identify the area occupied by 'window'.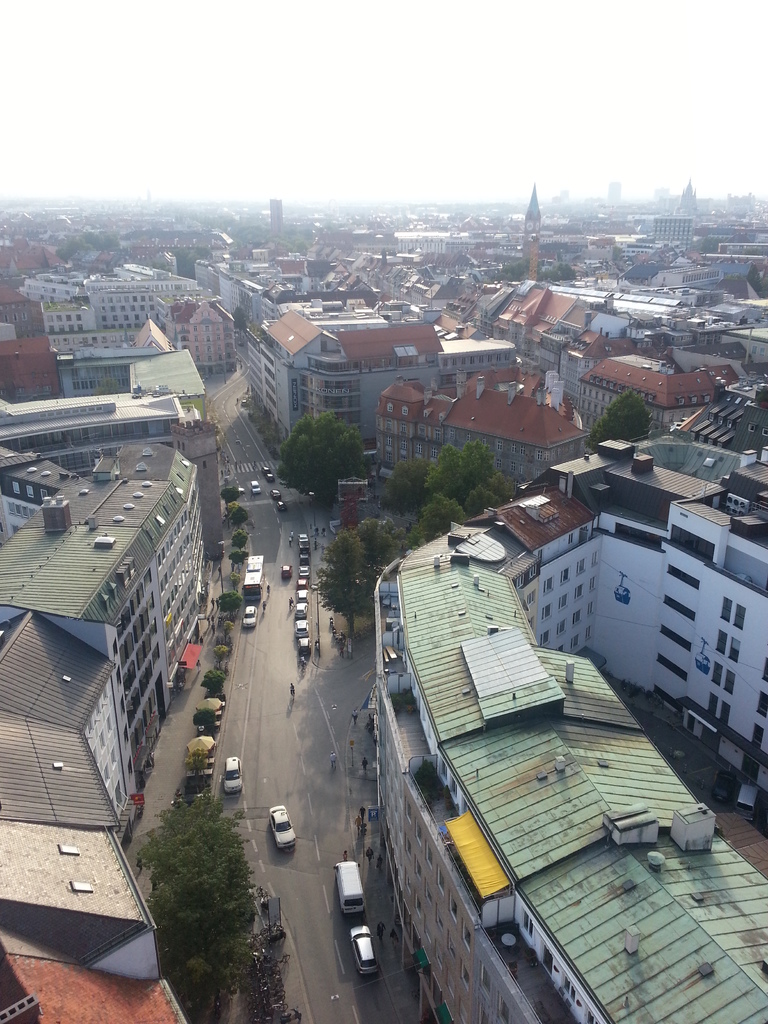
Area: <box>99,732,104,750</box>.
